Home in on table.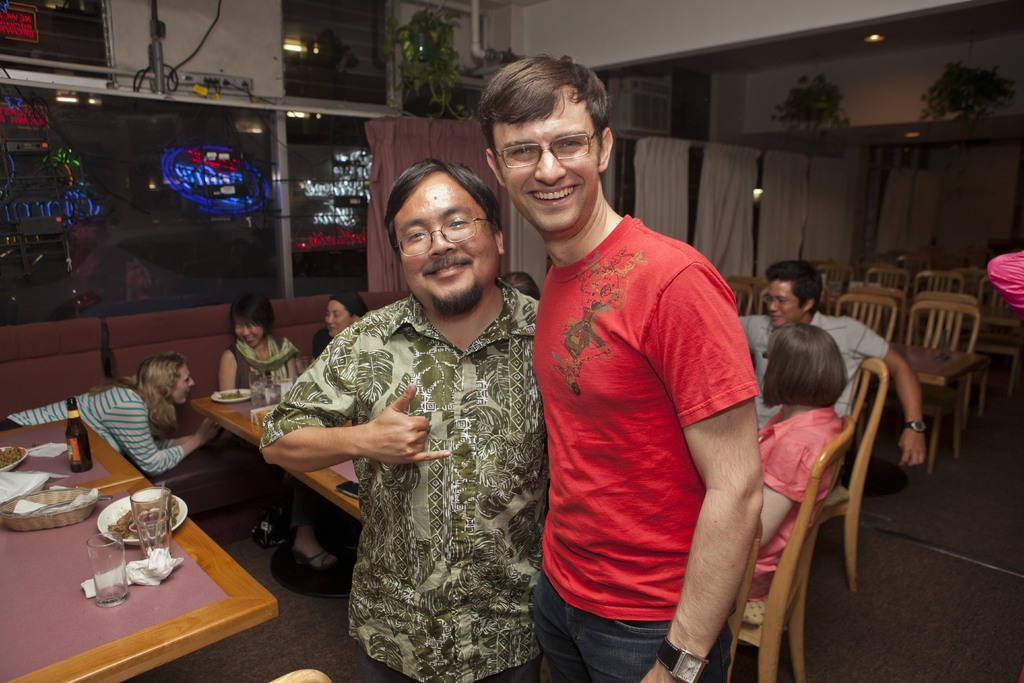
Homed in at bbox(19, 429, 282, 682).
